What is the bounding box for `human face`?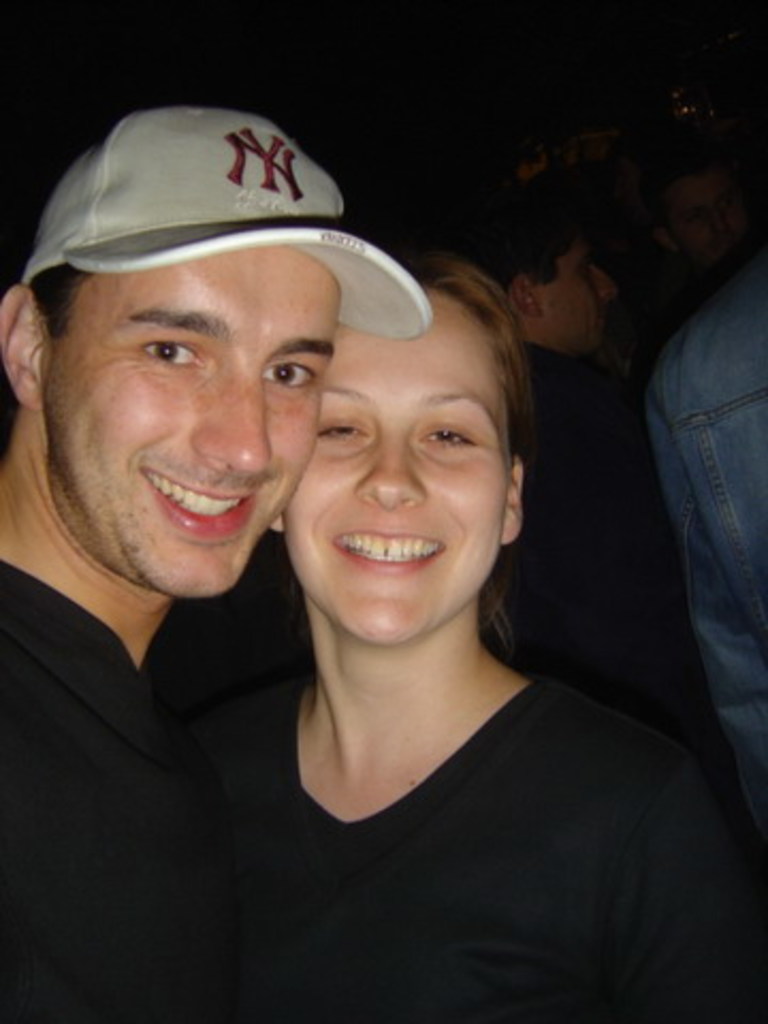
Rect(45, 235, 352, 595).
